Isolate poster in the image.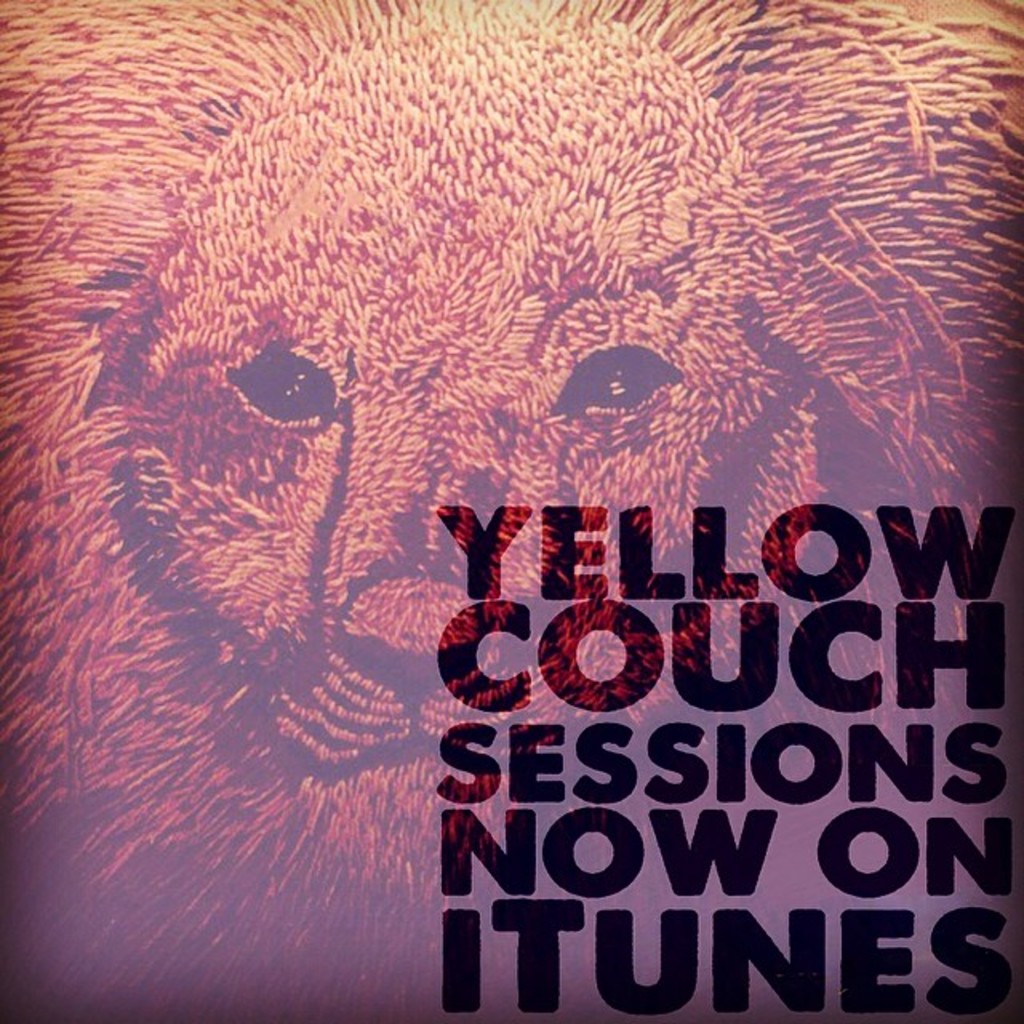
Isolated region: region(0, 0, 1022, 1019).
